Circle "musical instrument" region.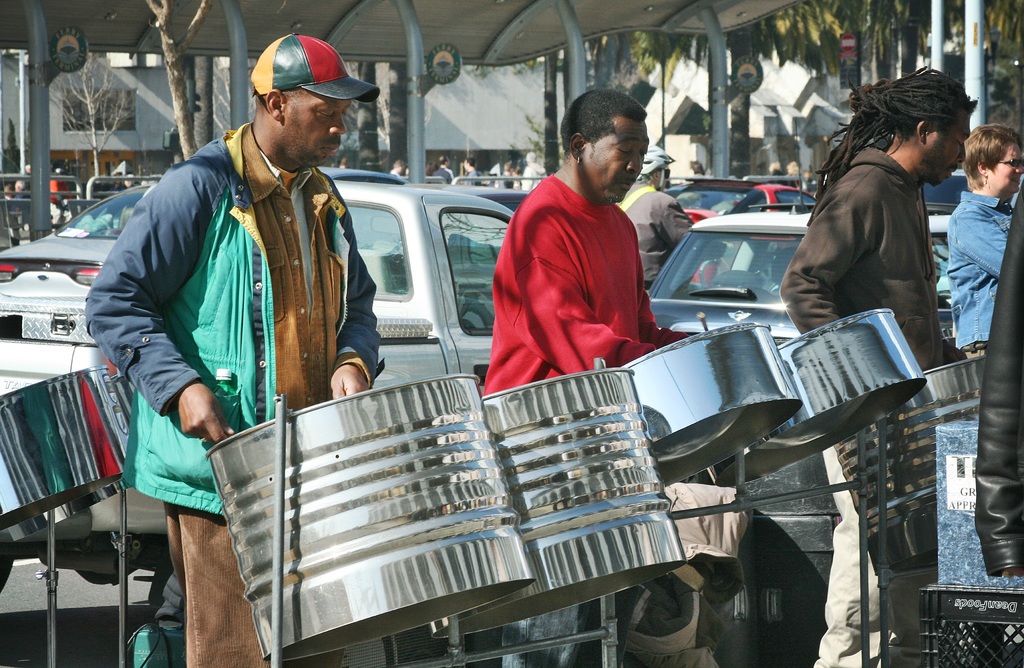
Region: (x1=704, y1=310, x2=929, y2=498).
